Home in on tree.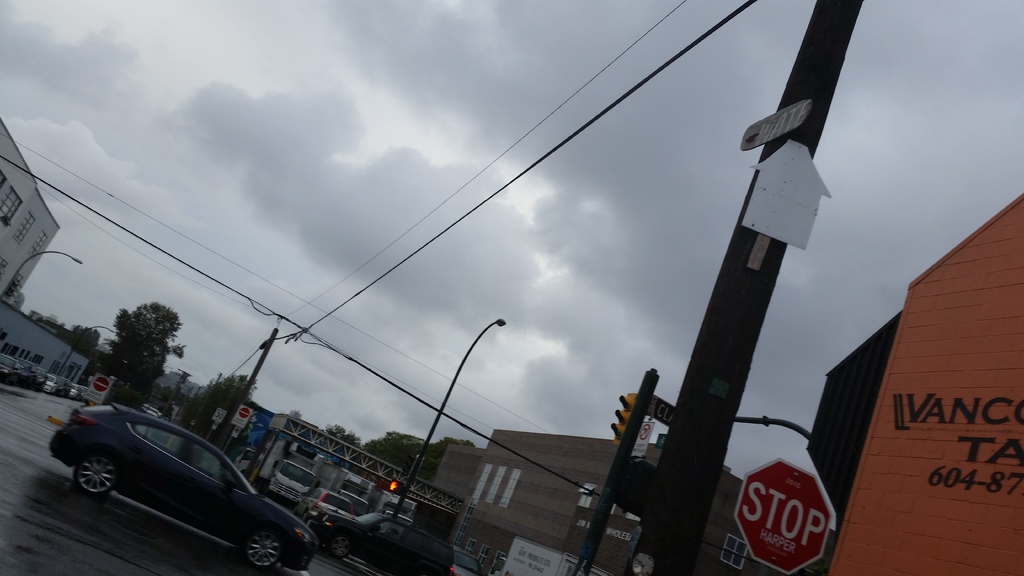
Homed in at bbox(190, 372, 261, 437).
